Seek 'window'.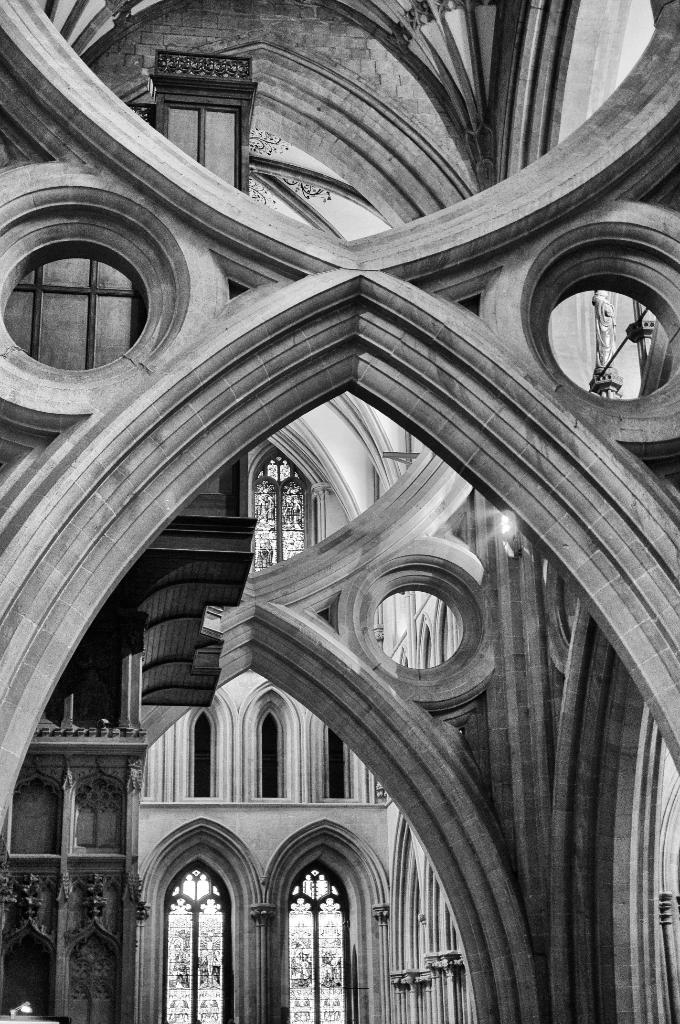
67,881,106,1023.
